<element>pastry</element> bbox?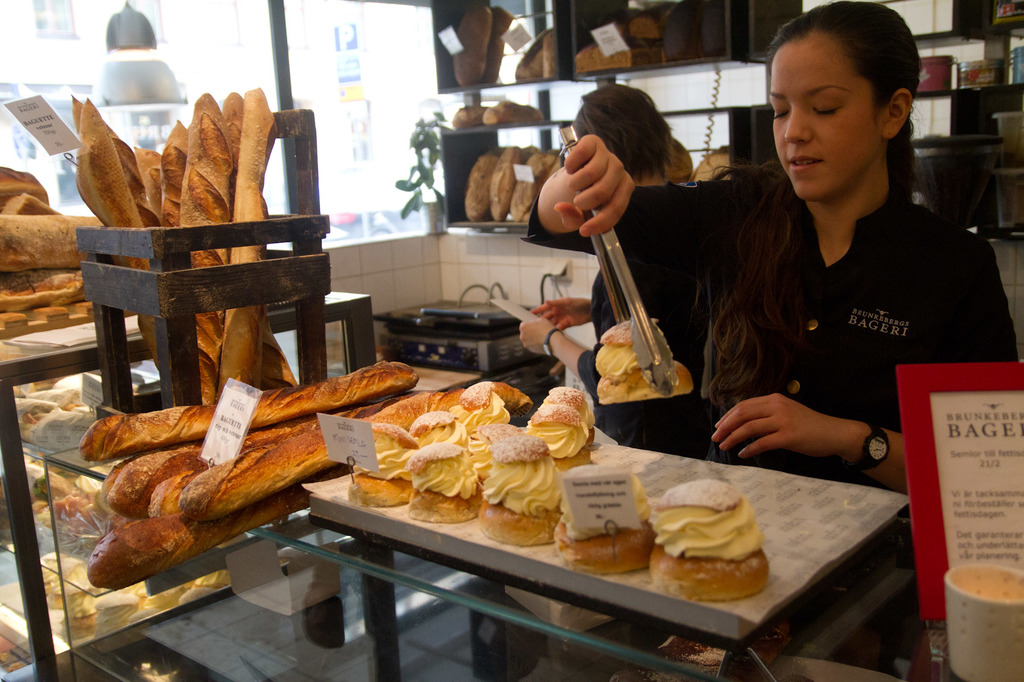
bbox=(598, 324, 696, 402)
